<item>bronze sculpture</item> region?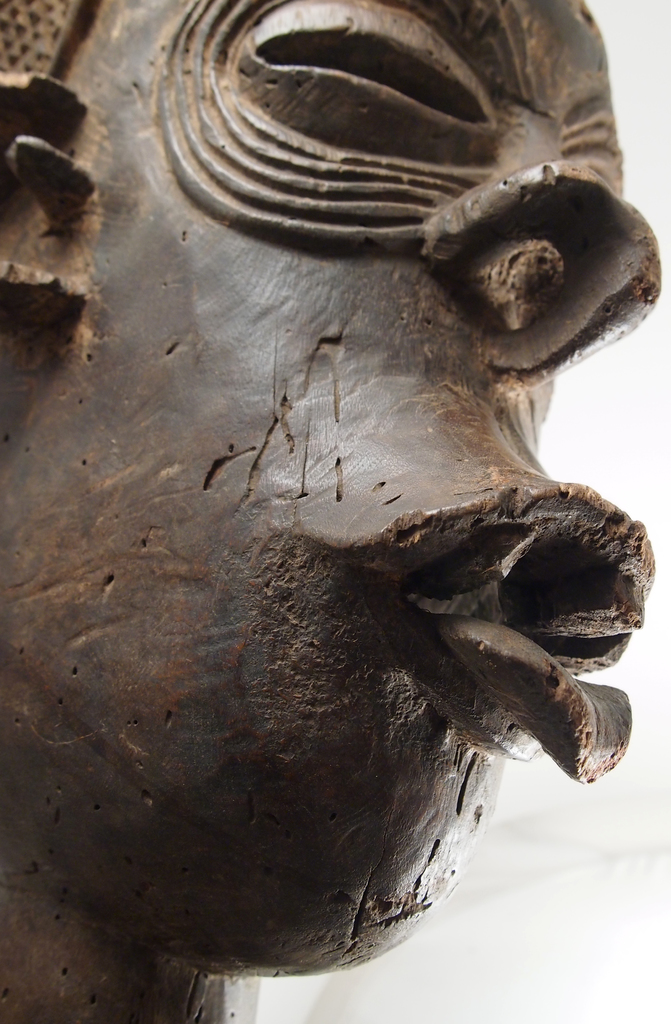
0:0:666:1023
